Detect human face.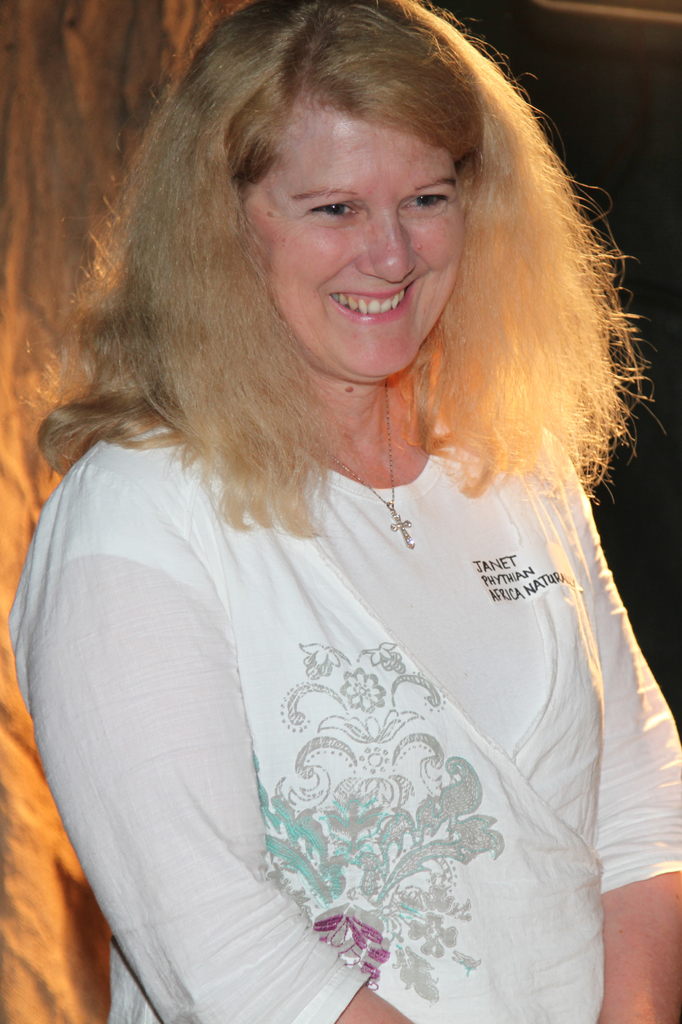
Detected at [left=251, top=102, right=466, bottom=383].
